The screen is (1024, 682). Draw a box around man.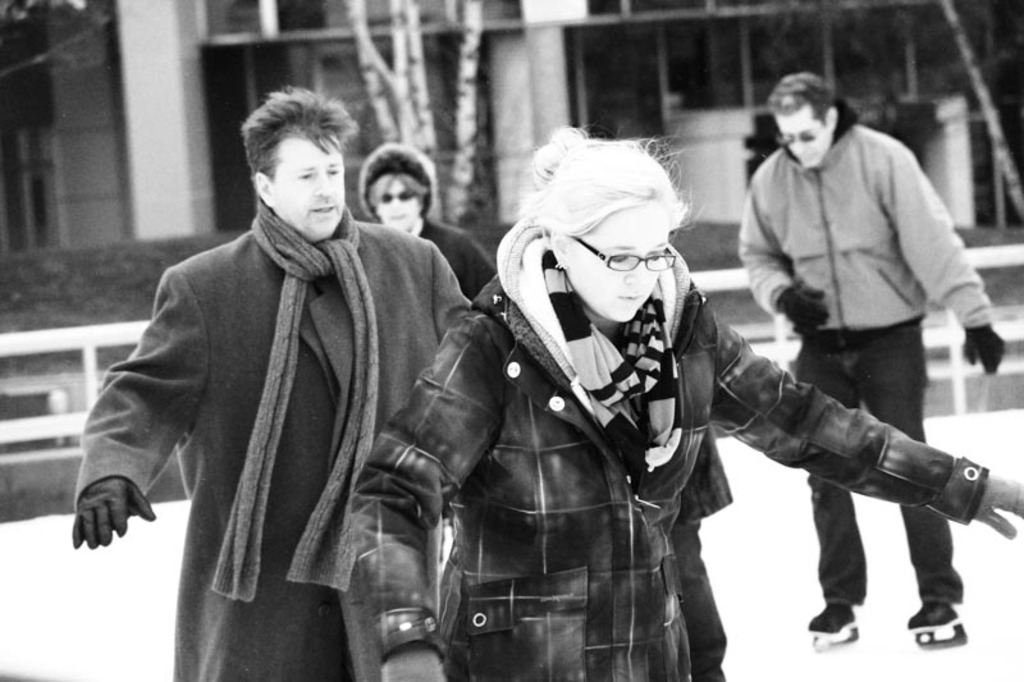
crop(710, 82, 998, 619).
